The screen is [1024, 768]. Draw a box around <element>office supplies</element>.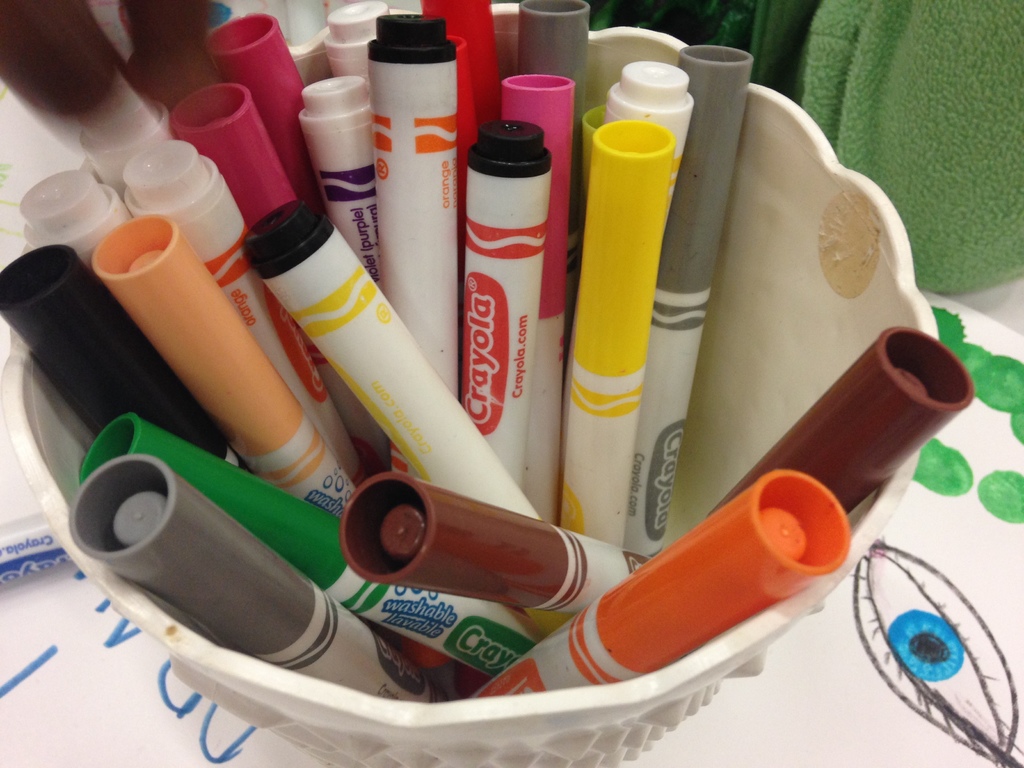
pyautogui.locateOnScreen(466, 113, 552, 490).
